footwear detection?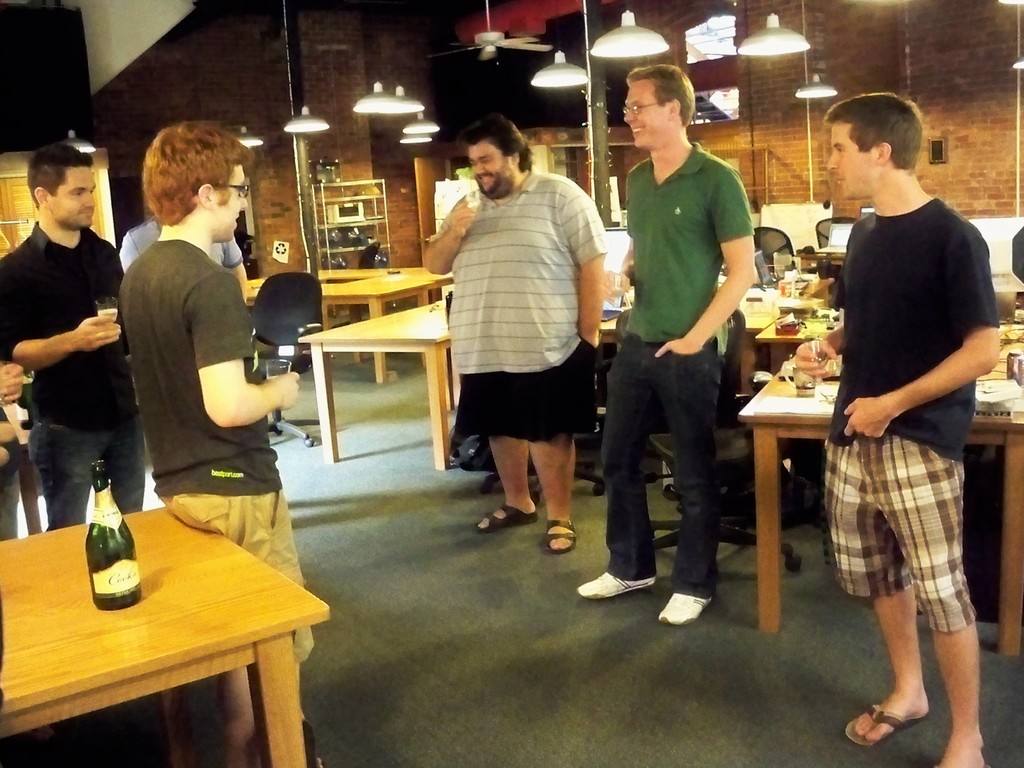
BBox(840, 703, 925, 740)
